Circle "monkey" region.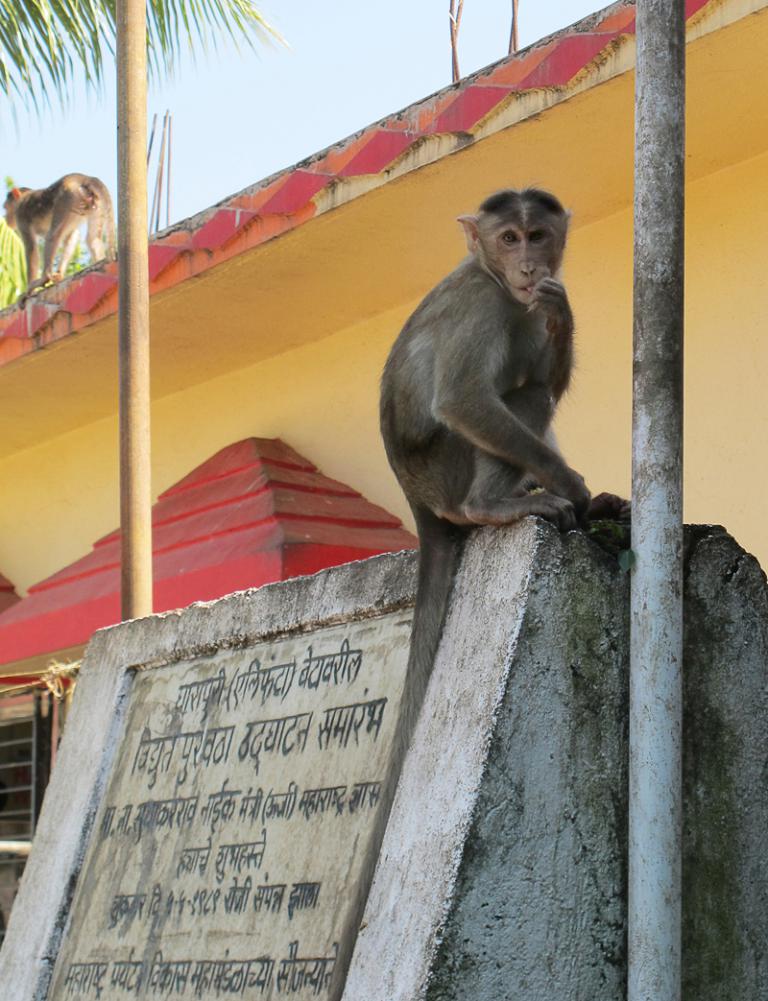
Region: bbox(331, 188, 594, 1000).
